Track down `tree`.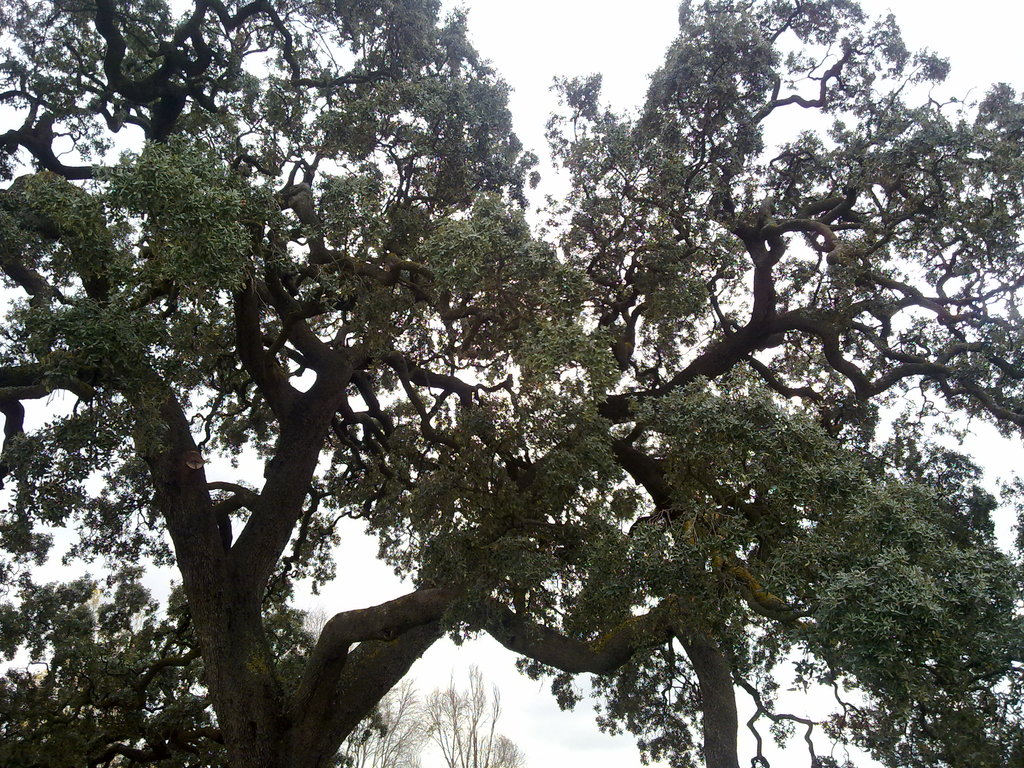
Tracked to left=340, top=679, right=438, bottom=767.
